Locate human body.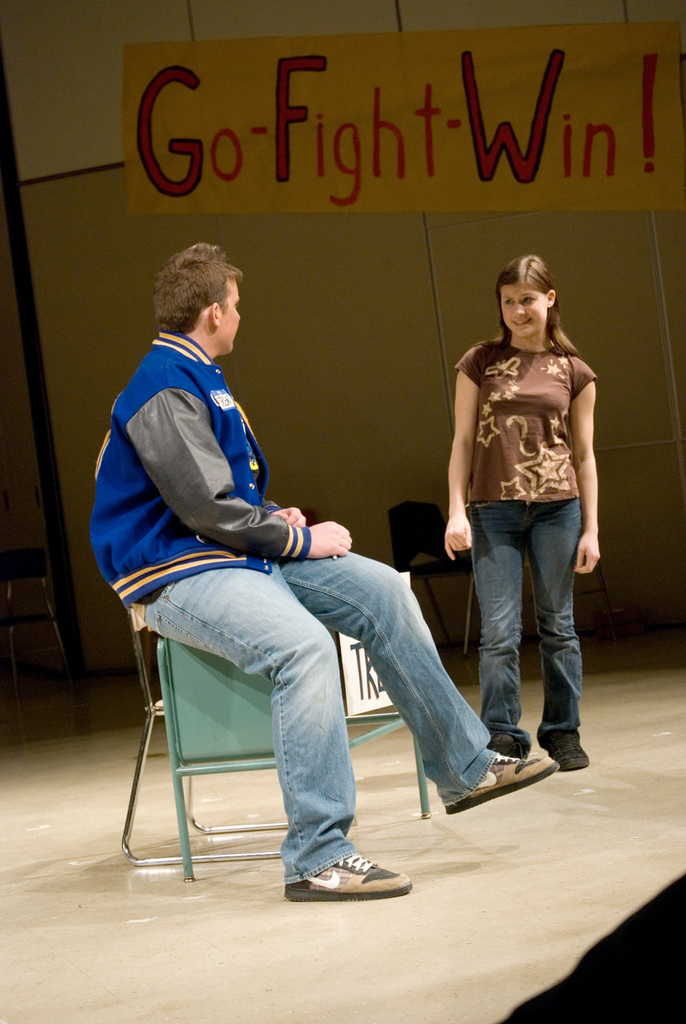
Bounding box: x1=89, y1=235, x2=564, y2=917.
